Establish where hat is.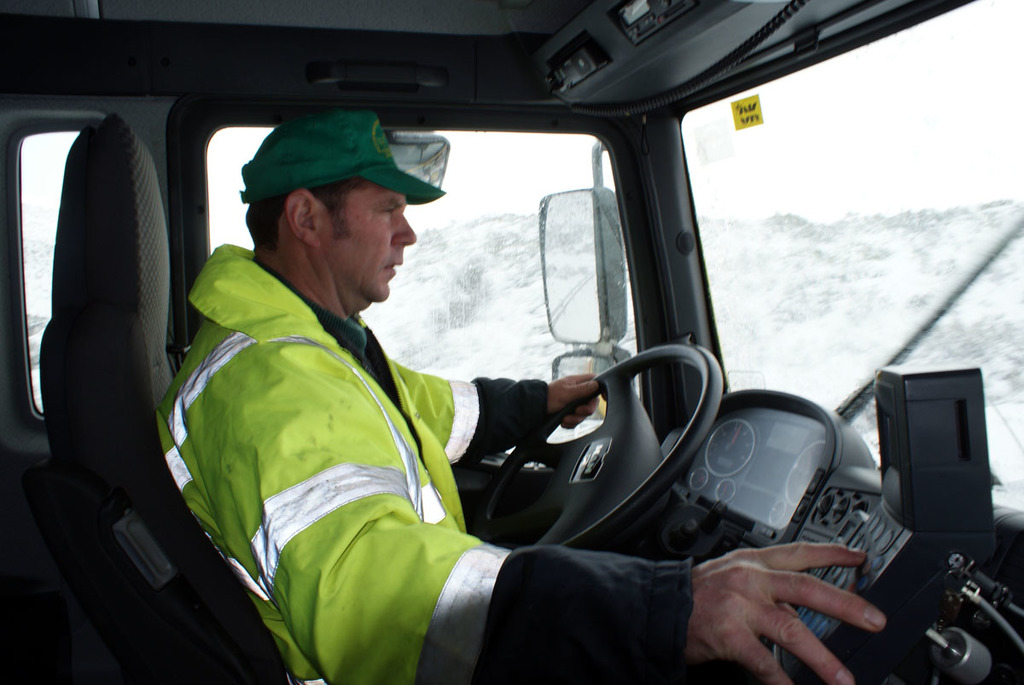
Established at Rect(240, 111, 444, 205).
